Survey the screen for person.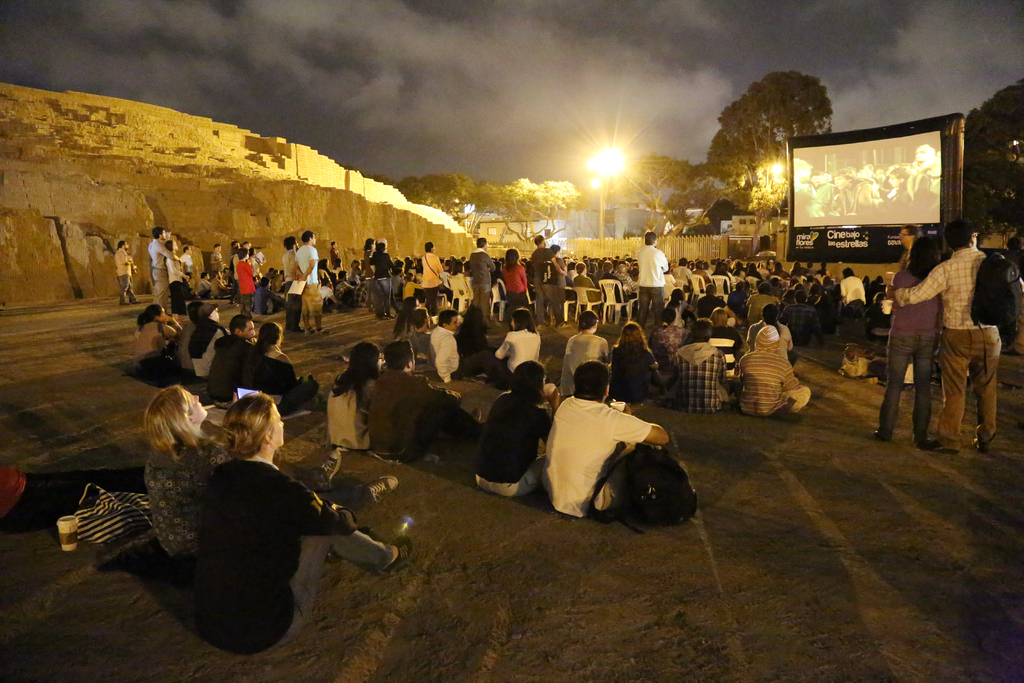
Survey found: [541,361,669,523].
